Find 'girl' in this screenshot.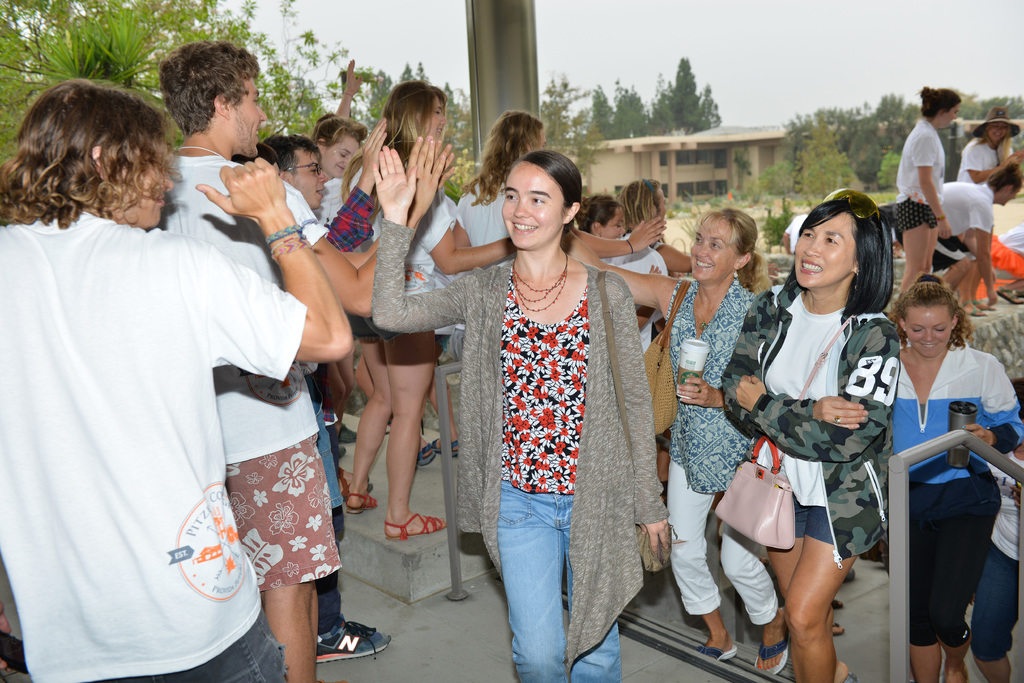
The bounding box for 'girl' is (719,196,896,682).
